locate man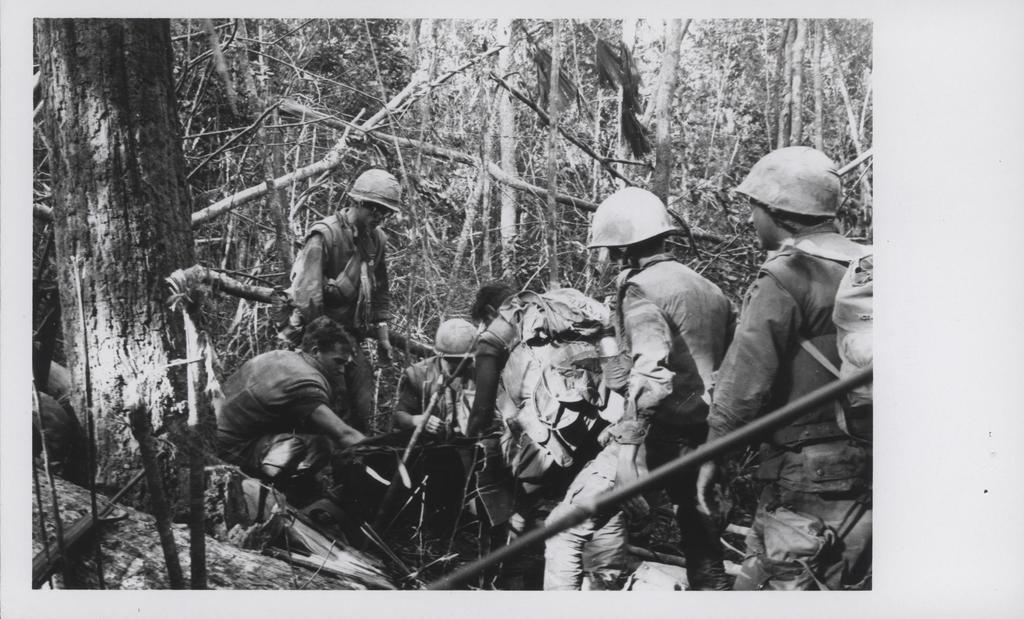
locate(697, 145, 879, 570)
